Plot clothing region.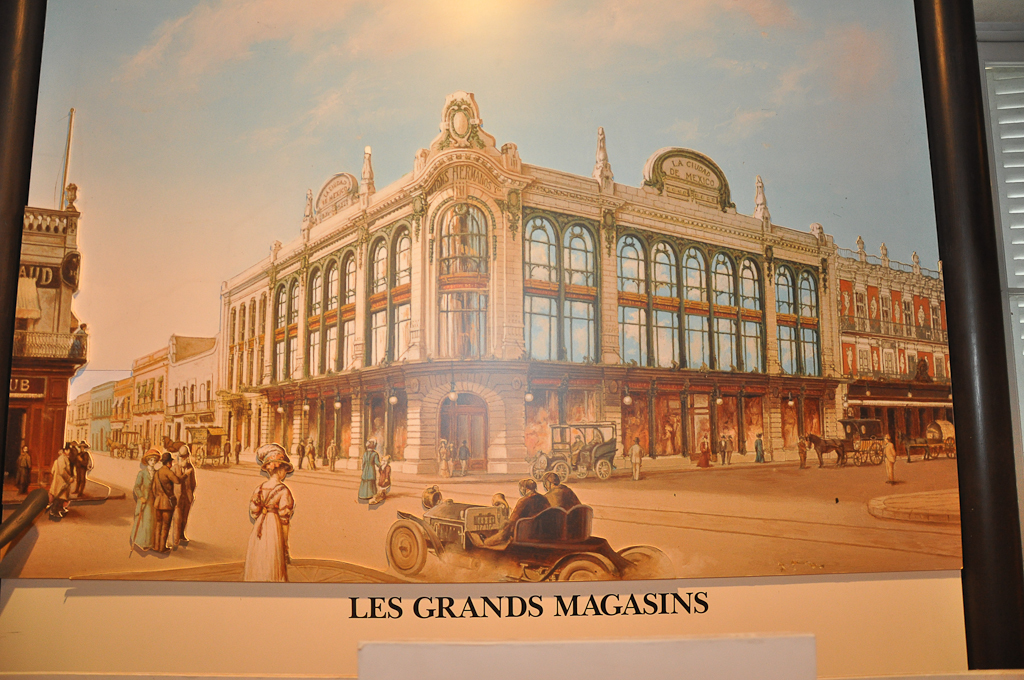
Plotted at 360, 449, 375, 505.
